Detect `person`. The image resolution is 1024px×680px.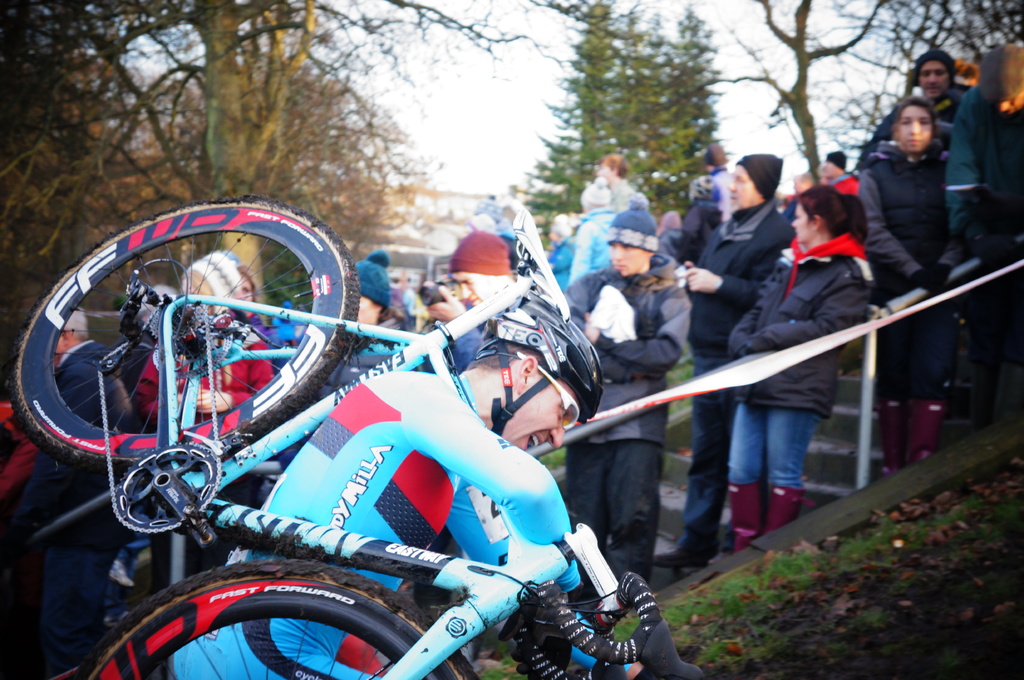
940:36:1023:413.
